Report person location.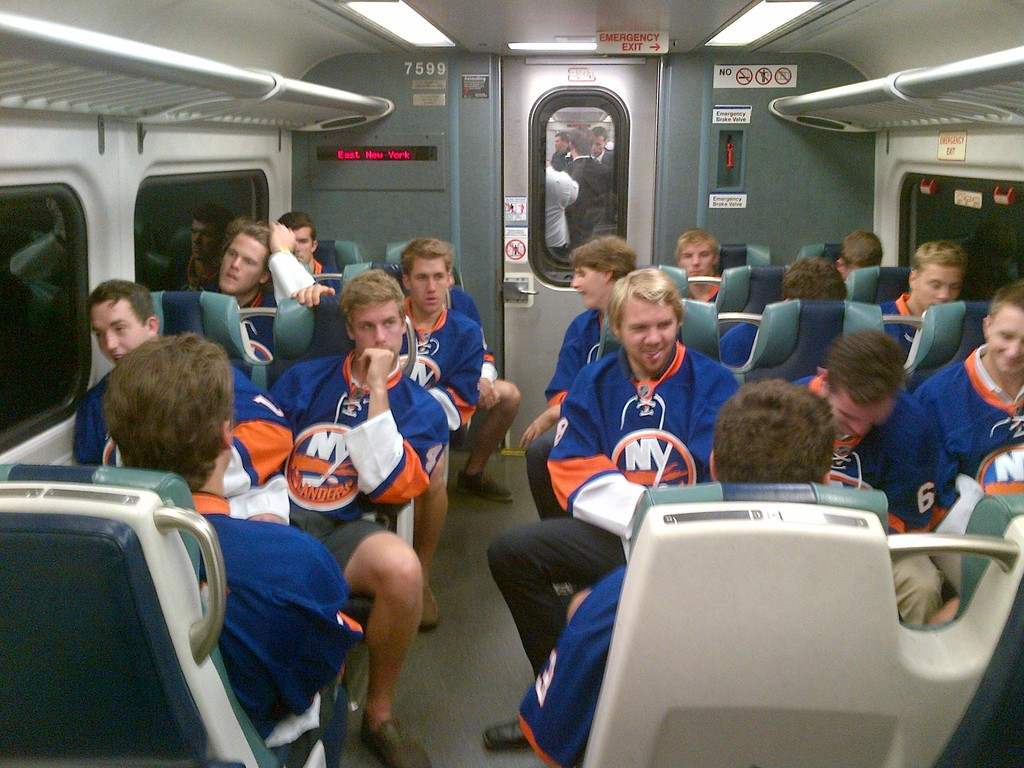
Report: Rect(880, 241, 973, 353).
